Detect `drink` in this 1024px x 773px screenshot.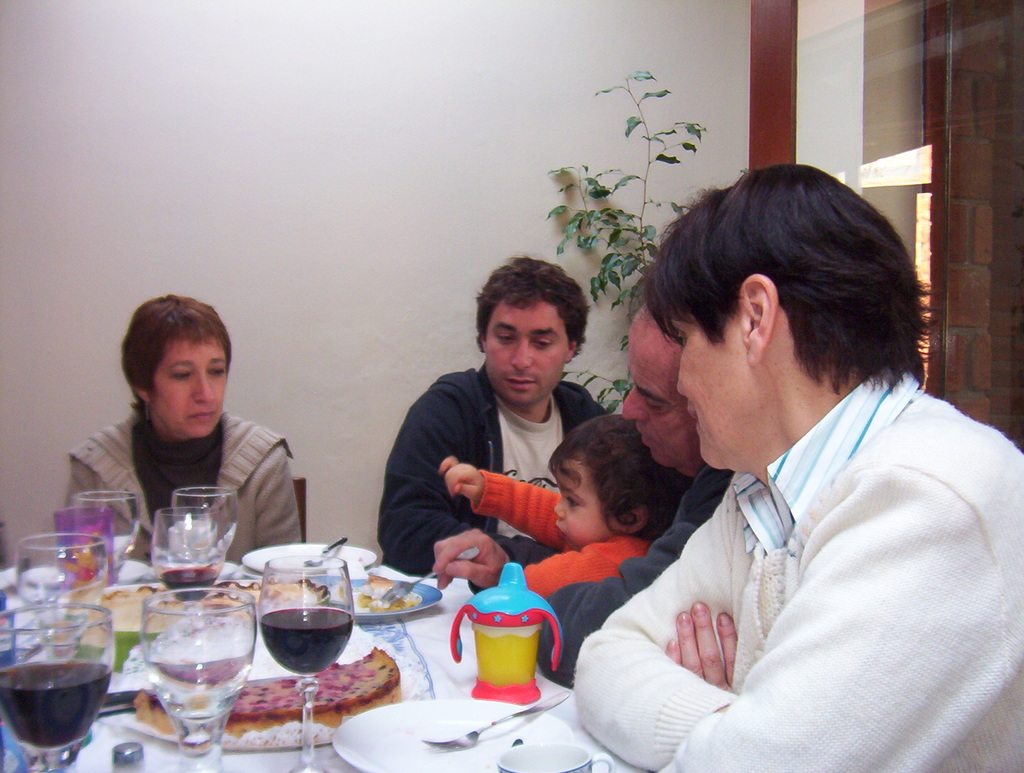
Detection: Rect(257, 609, 351, 667).
